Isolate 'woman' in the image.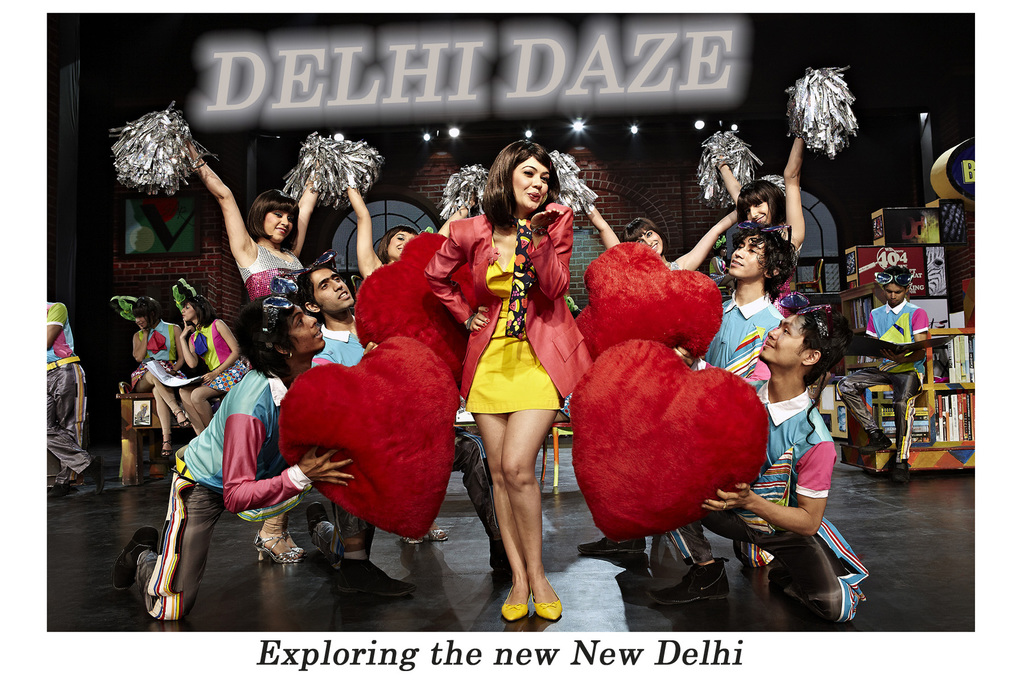
Isolated region: box(416, 144, 602, 609).
